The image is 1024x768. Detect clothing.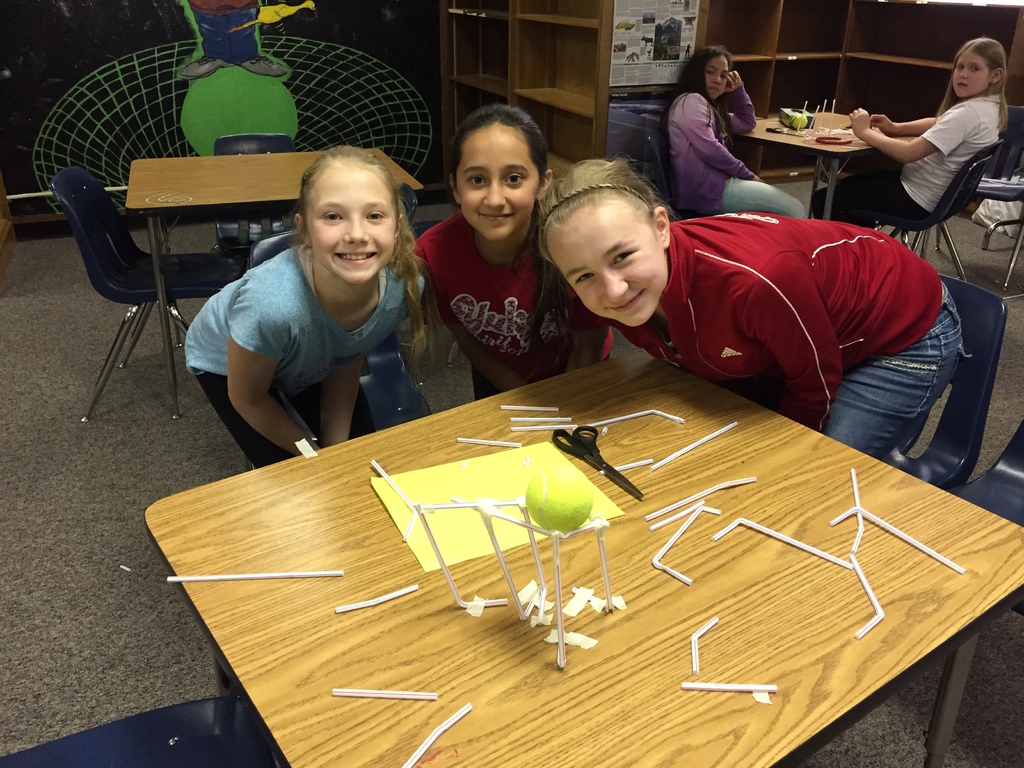
Detection: 810 92 1003 230.
